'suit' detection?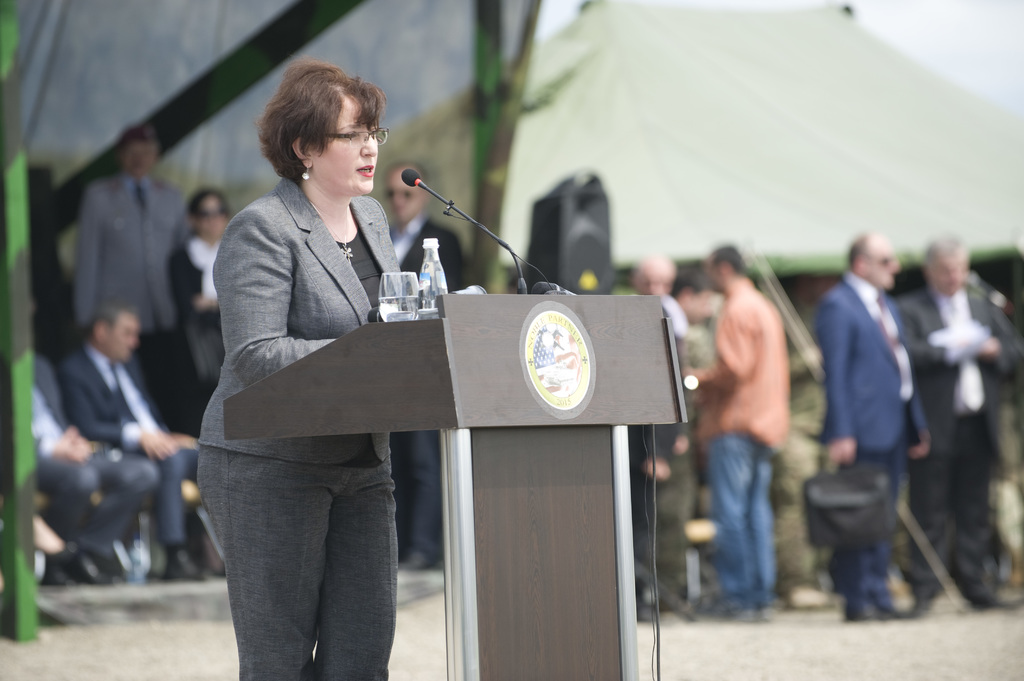
rect(173, 195, 443, 646)
